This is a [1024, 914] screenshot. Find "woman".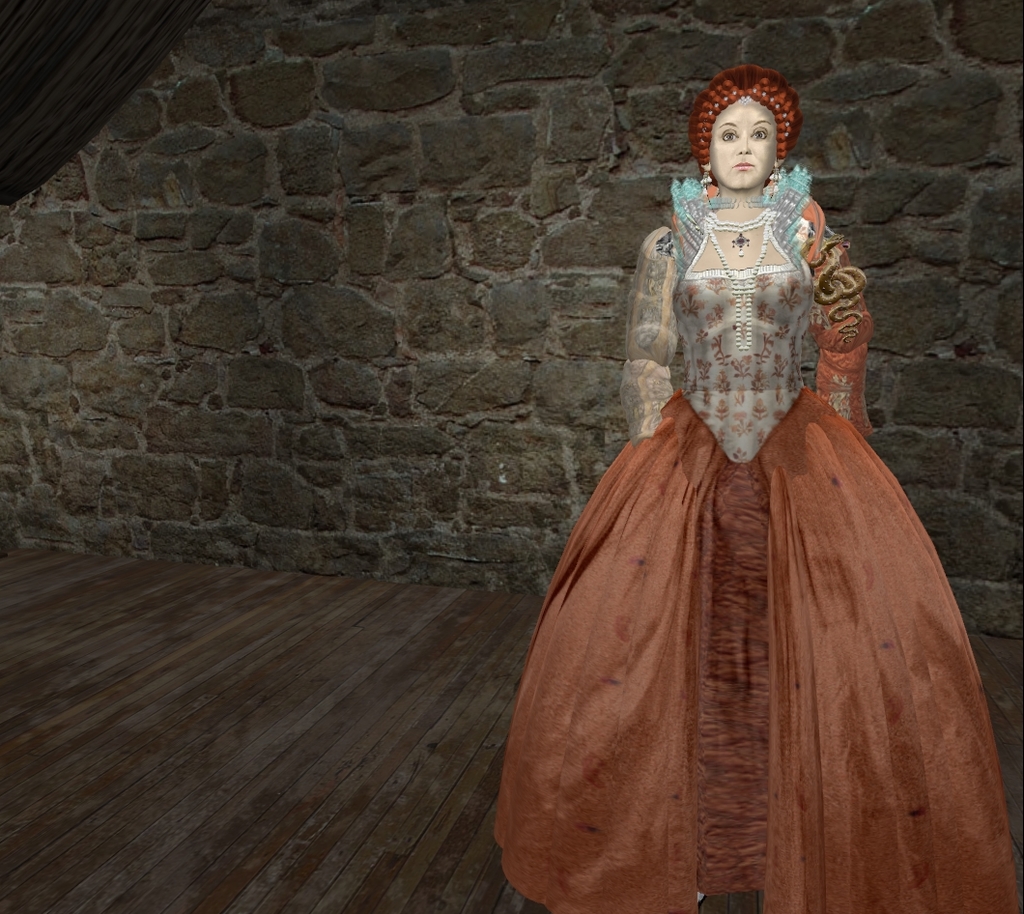
Bounding box: (483, 57, 1023, 913).
